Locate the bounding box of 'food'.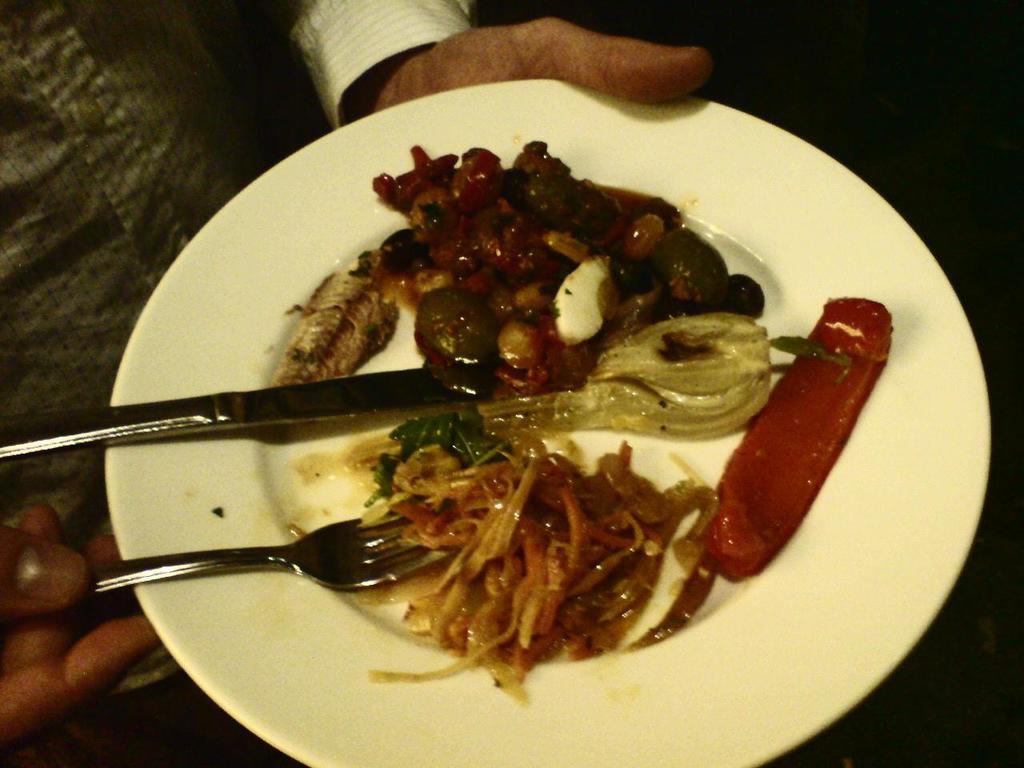
Bounding box: 175/124/874/696.
